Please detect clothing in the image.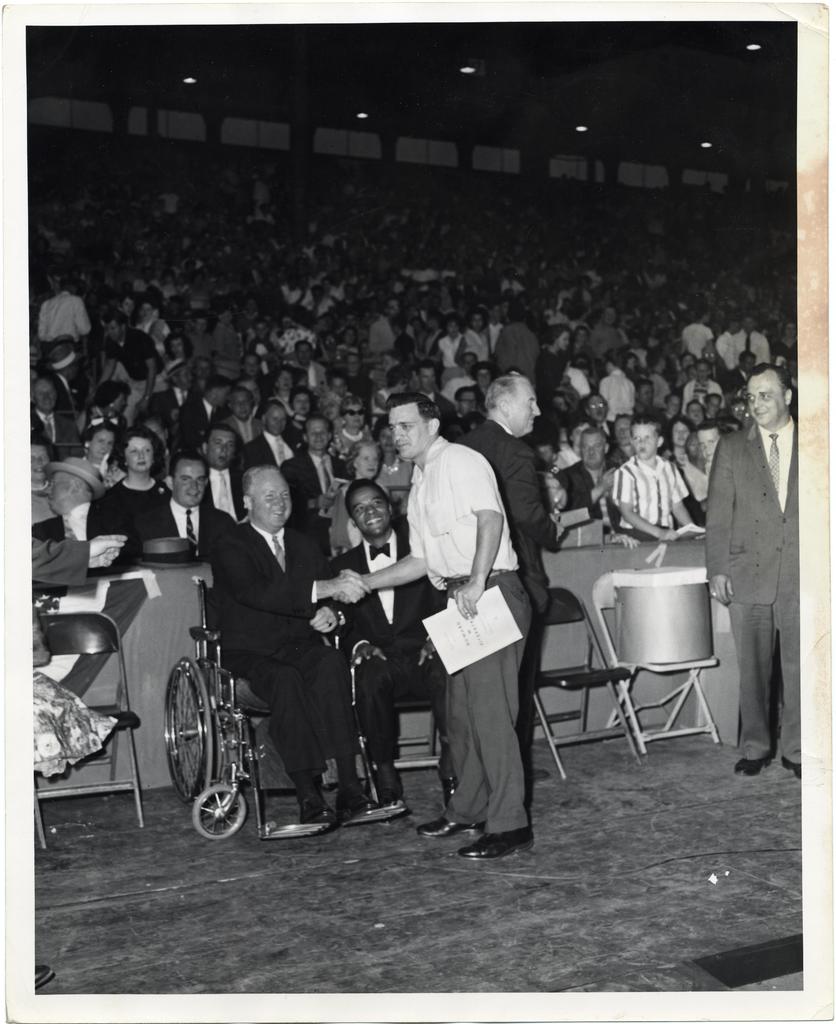
x1=153, y1=498, x2=232, y2=554.
